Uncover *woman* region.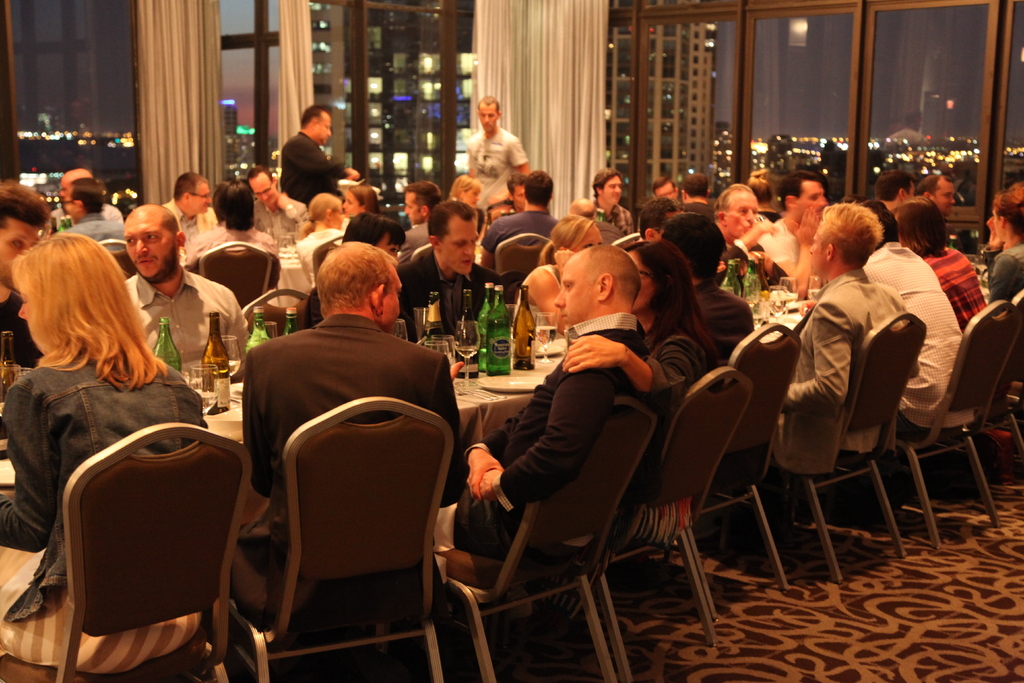
Uncovered: (x1=975, y1=195, x2=1023, y2=304).
